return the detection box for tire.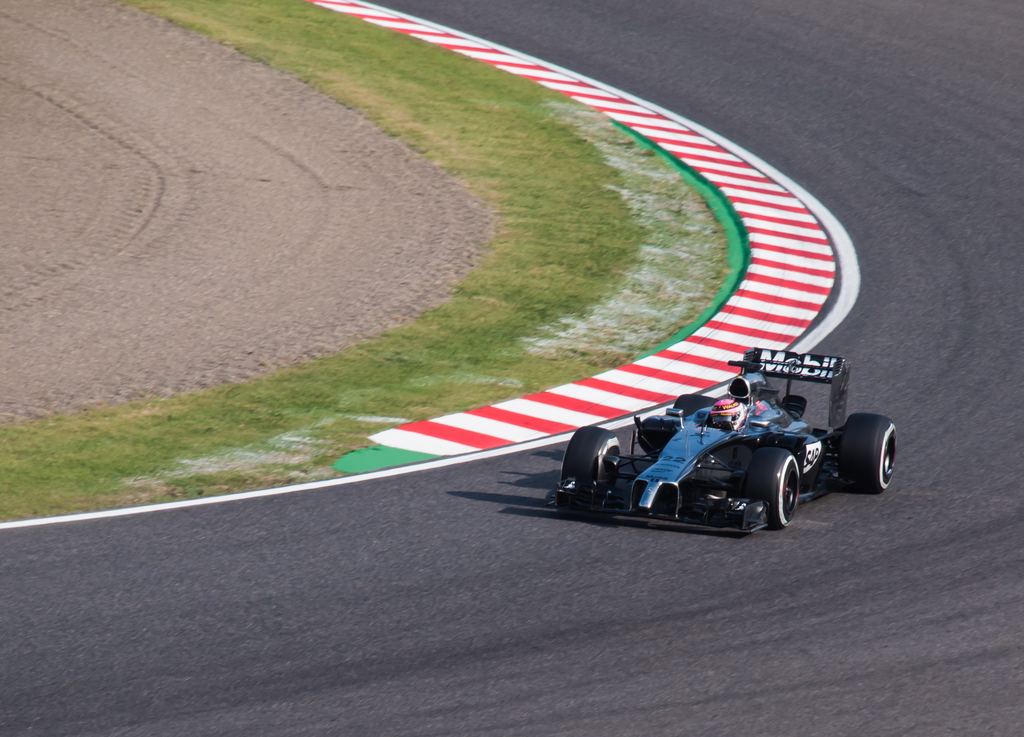
crop(753, 443, 799, 533).
